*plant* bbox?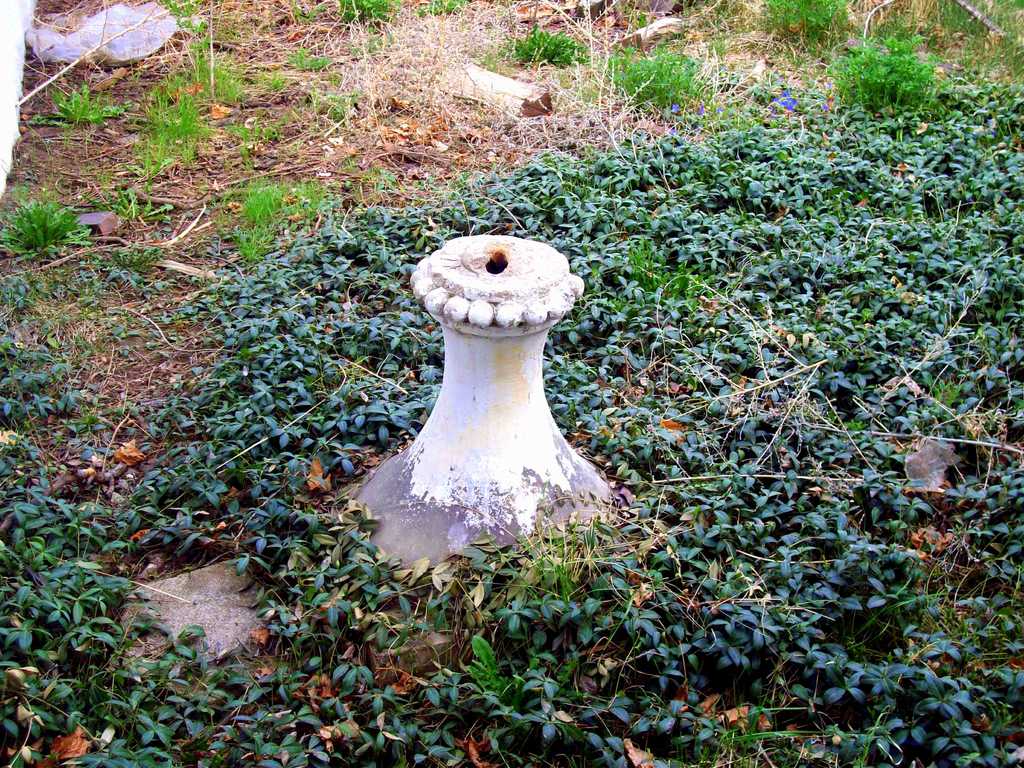
select_region(115, 89, 216, 192)
